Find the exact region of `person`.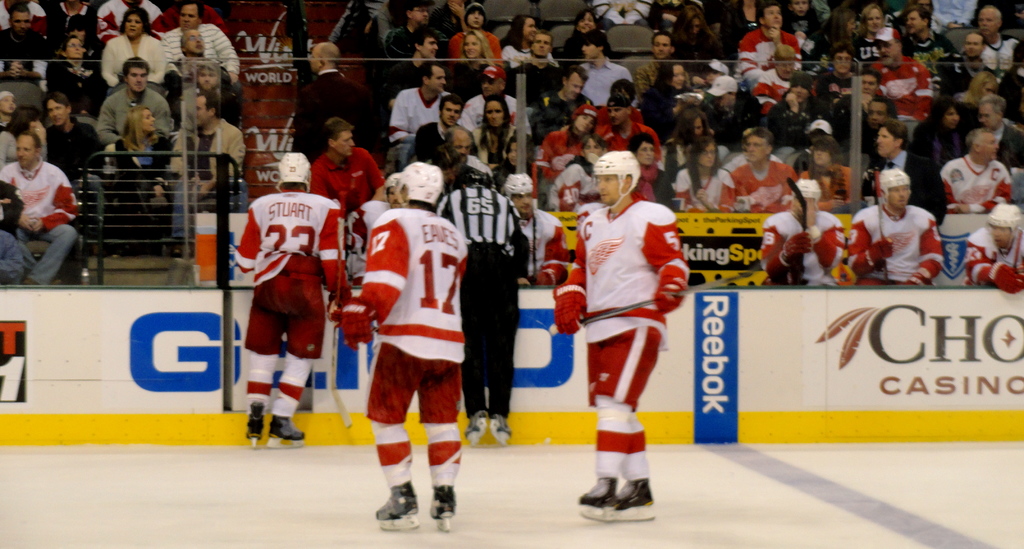
Exact region: select_region(601, 92, 659, 150).
